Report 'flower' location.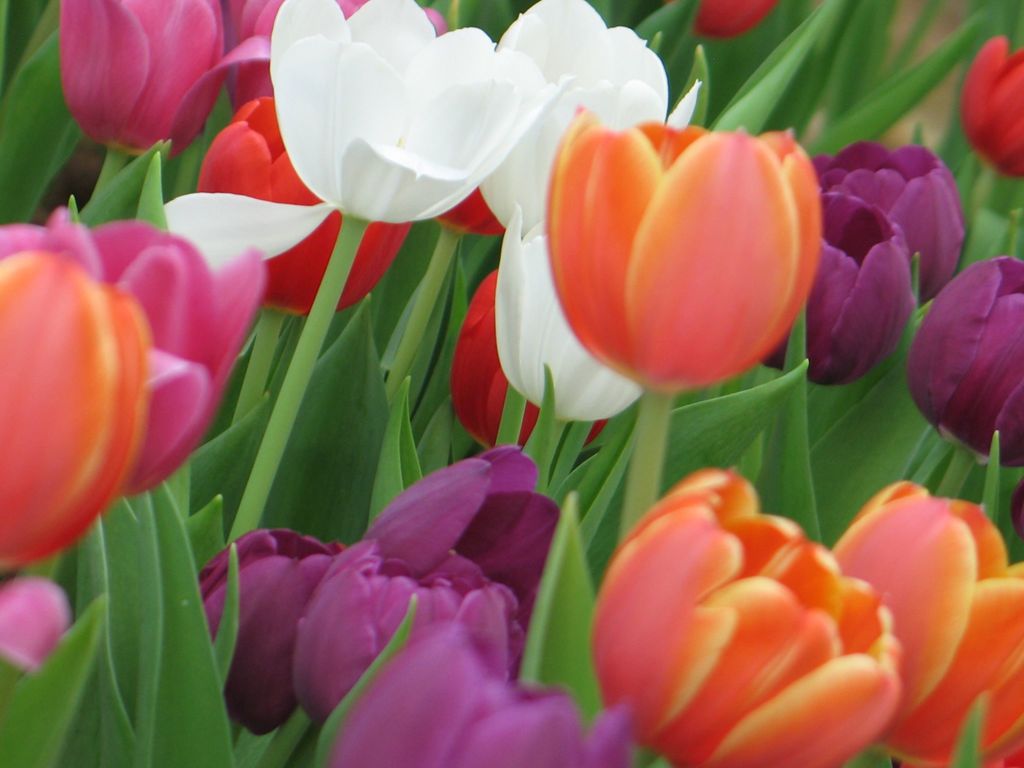
Report: x1=284 y1=444 x2=583 y2=710.
